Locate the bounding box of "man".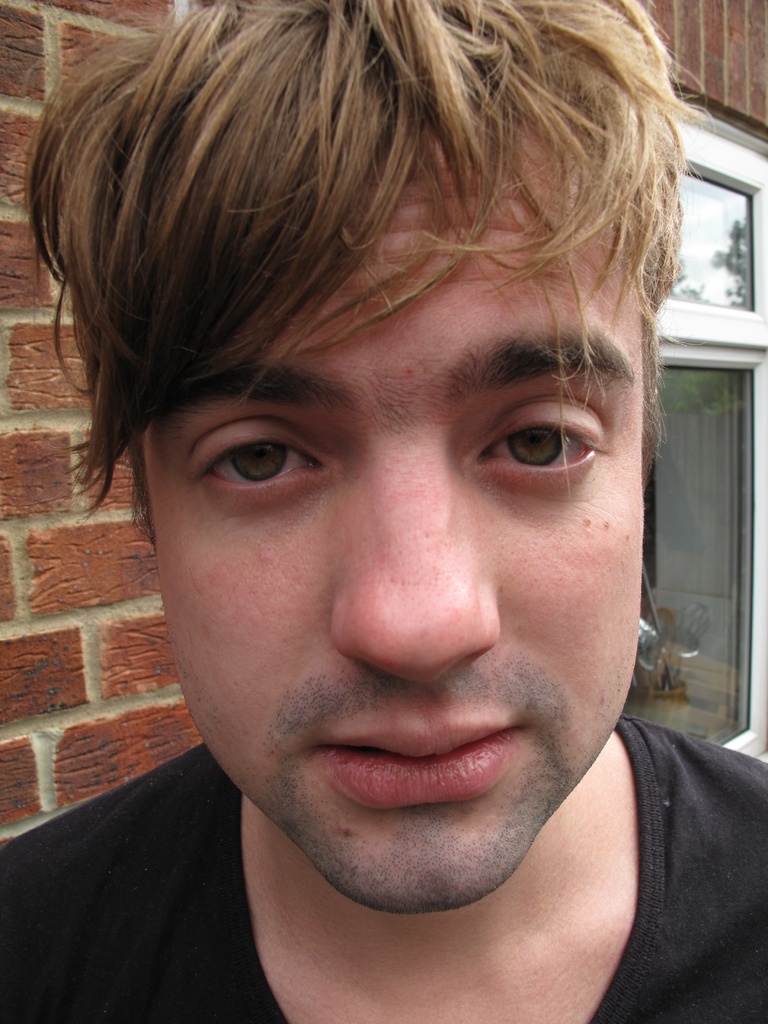
Bounding box: 0/0/764/1023.
